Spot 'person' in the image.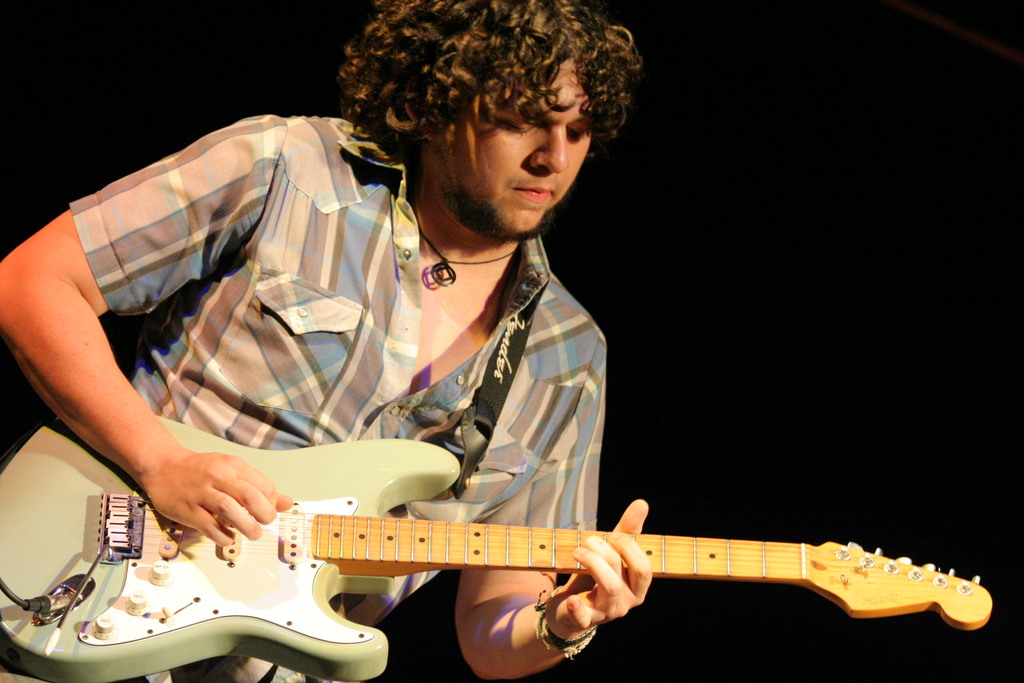
'person' found at Rect(0, 0, 647, 681).
